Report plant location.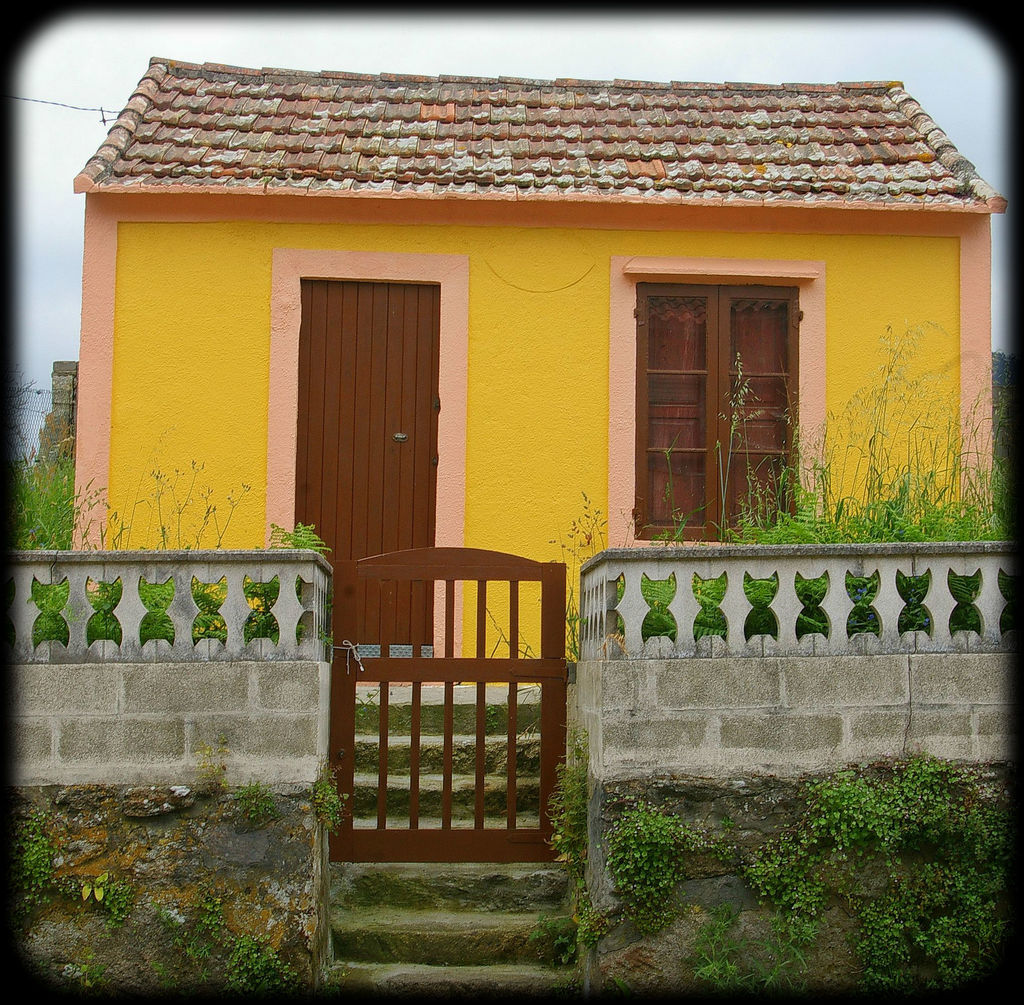
Report: x1=220, y1=931, x2=304, y2=992.
